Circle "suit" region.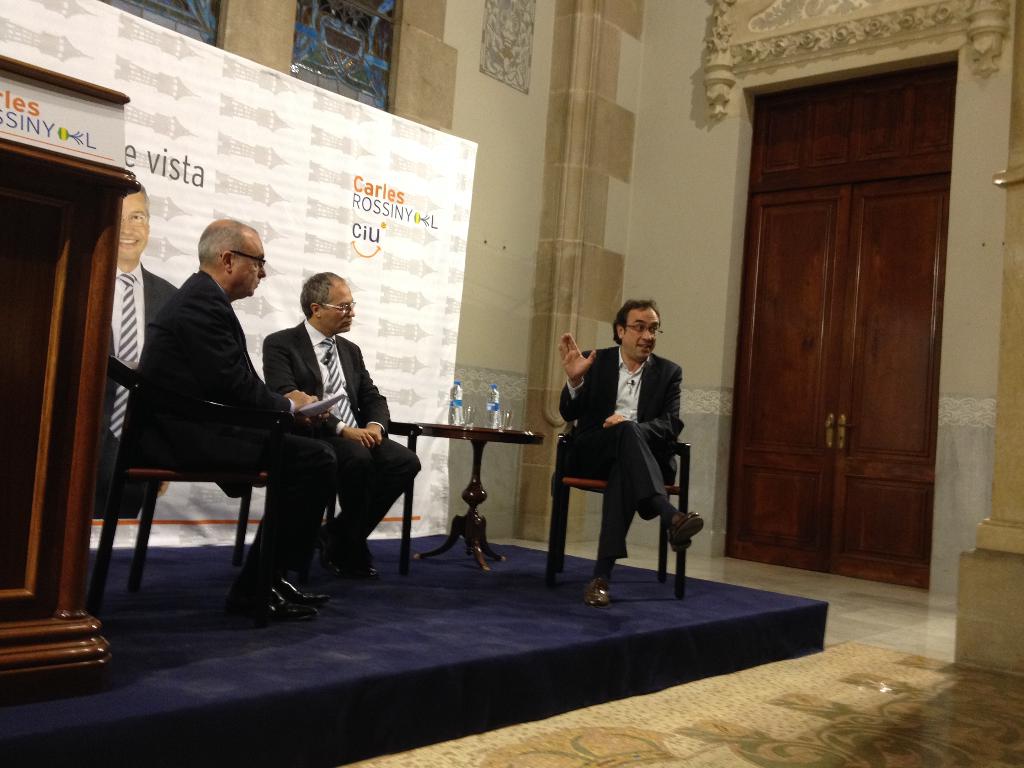
Region: locate(92, 253, 181, 523).
